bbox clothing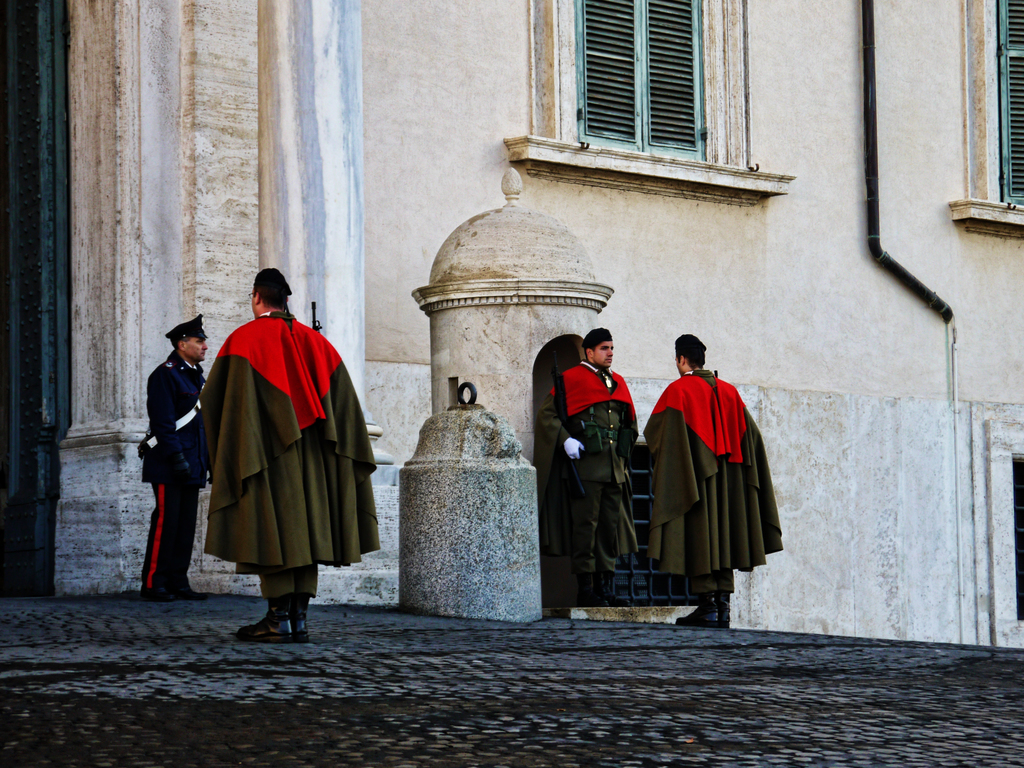
detection(540, 352, 641, 600)
